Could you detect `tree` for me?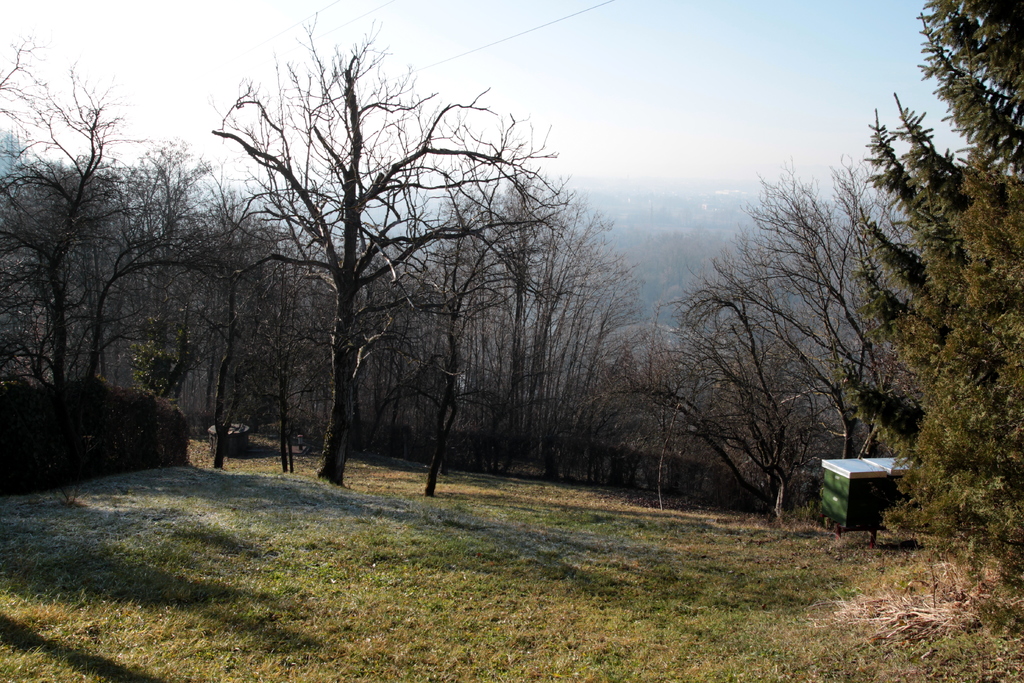
Detection result: crop(819, 0, 1023, 592).
